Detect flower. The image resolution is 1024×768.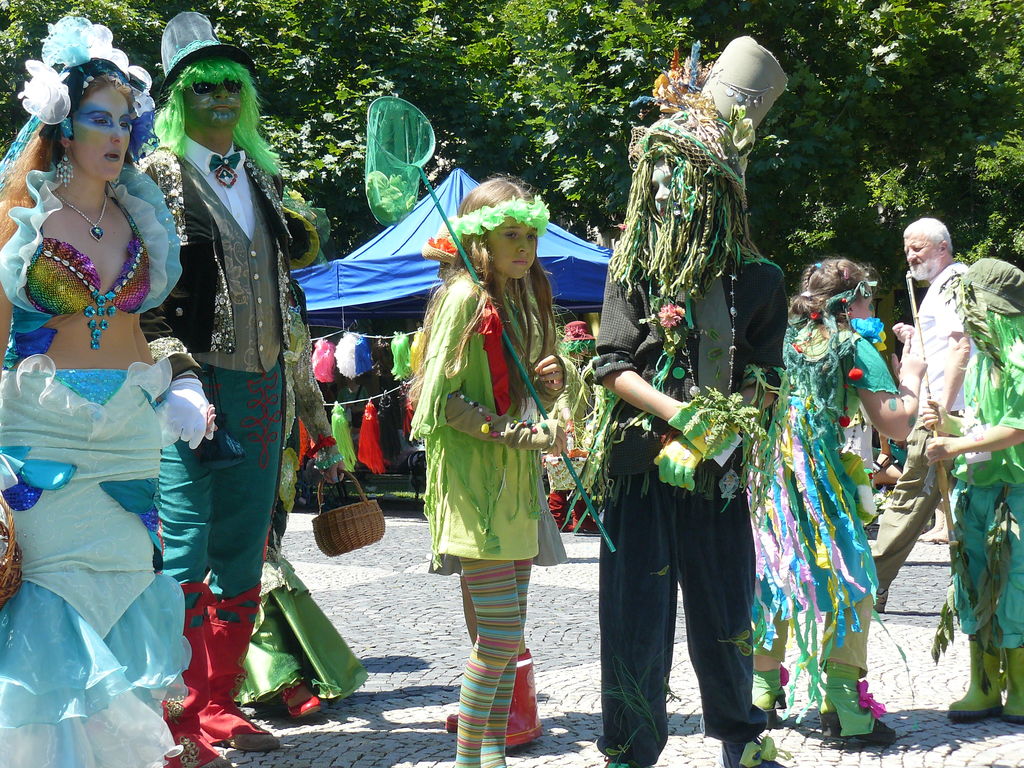
(left=669, top=365, right=688, bottom=383).
